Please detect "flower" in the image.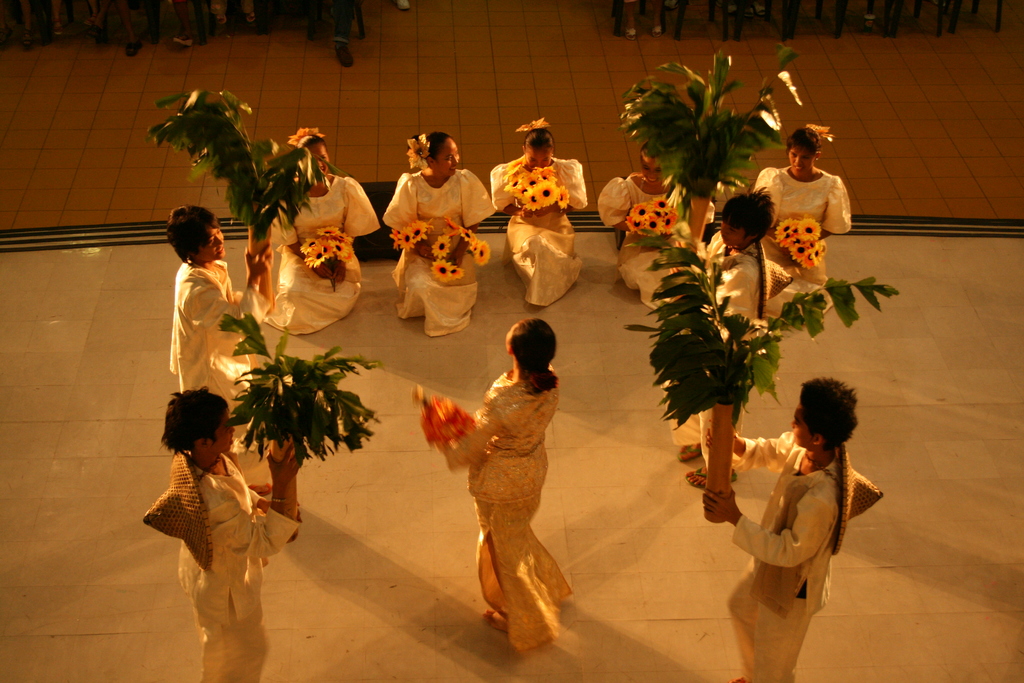
(left=407, top=134, right=429, bottom=172).
